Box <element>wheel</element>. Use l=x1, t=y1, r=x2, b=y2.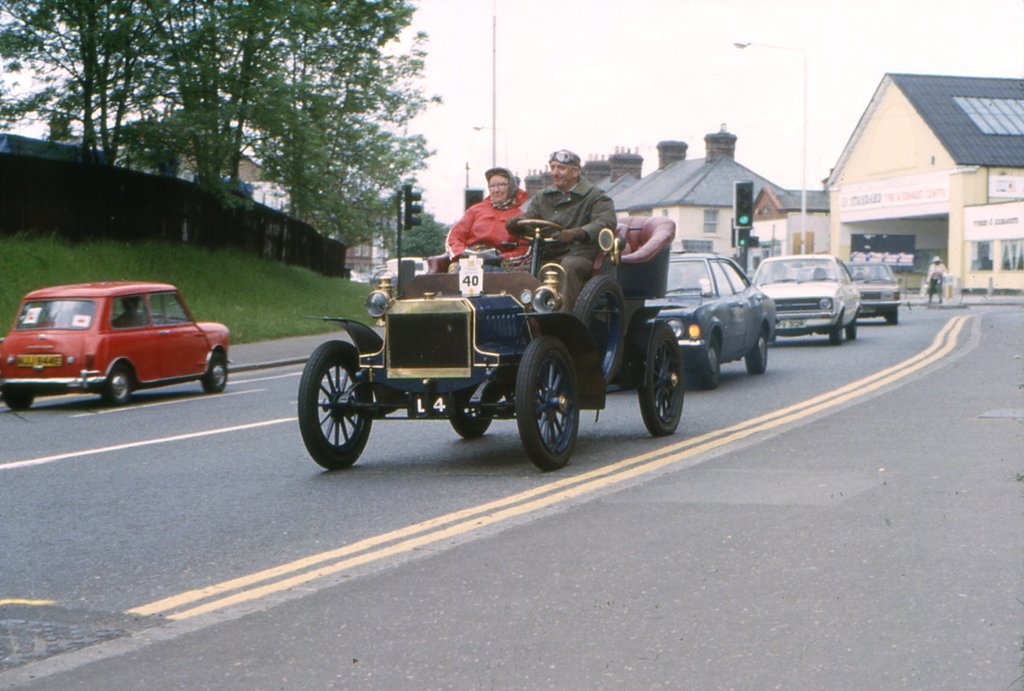
l=294, t=333, r=376, b=471.
